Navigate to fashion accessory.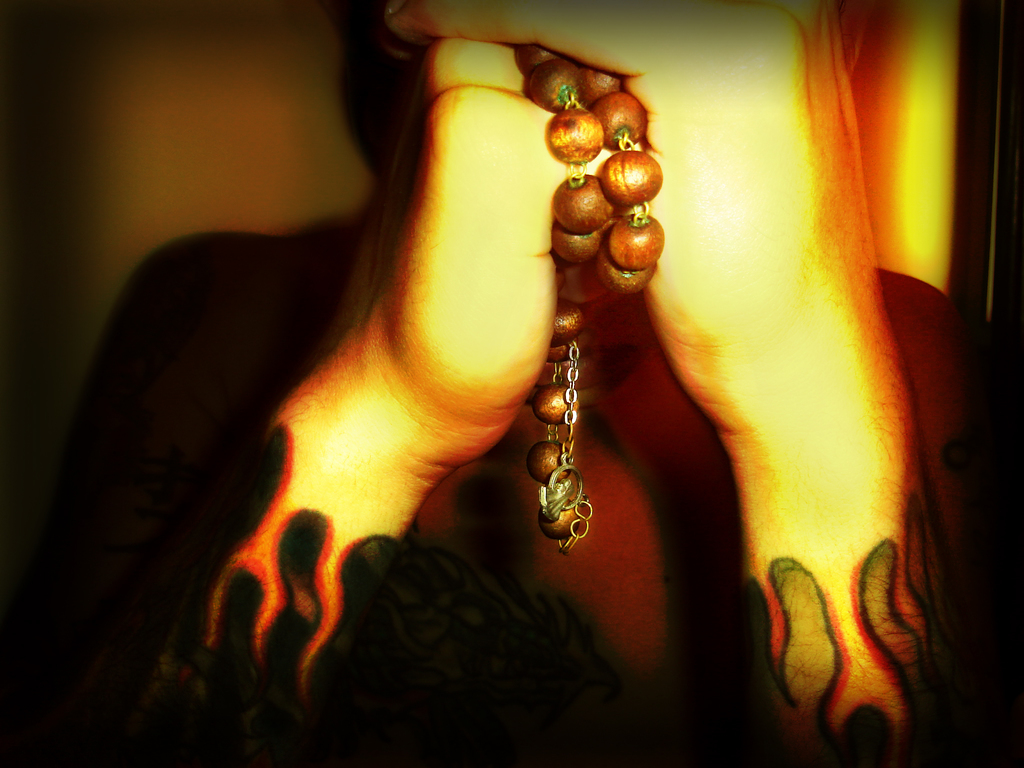
Navigation target: pyautogui.locateOnScreen(512, 42, 667, 555).
